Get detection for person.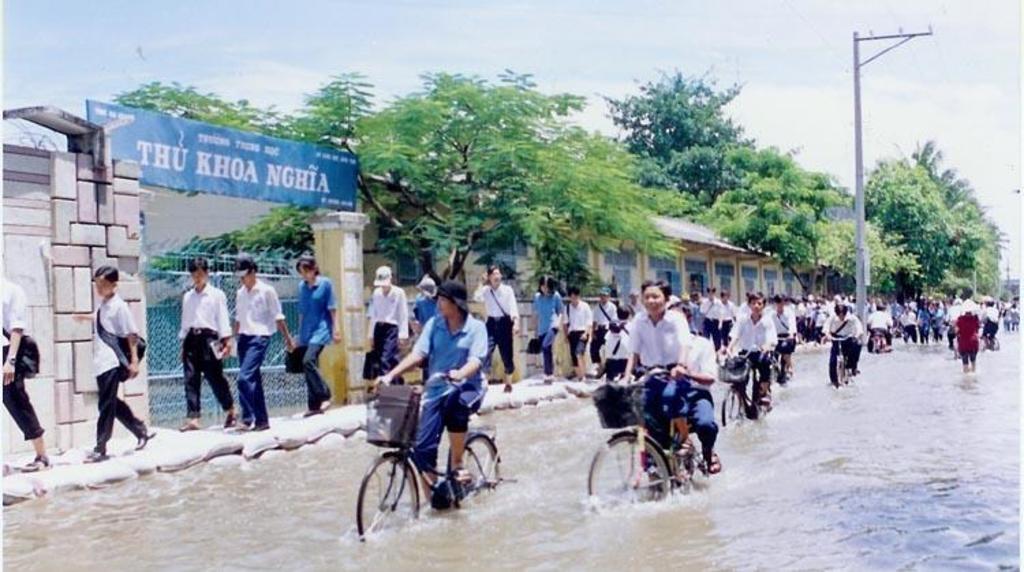
Detection: rect(79, 263, 157, 468).
